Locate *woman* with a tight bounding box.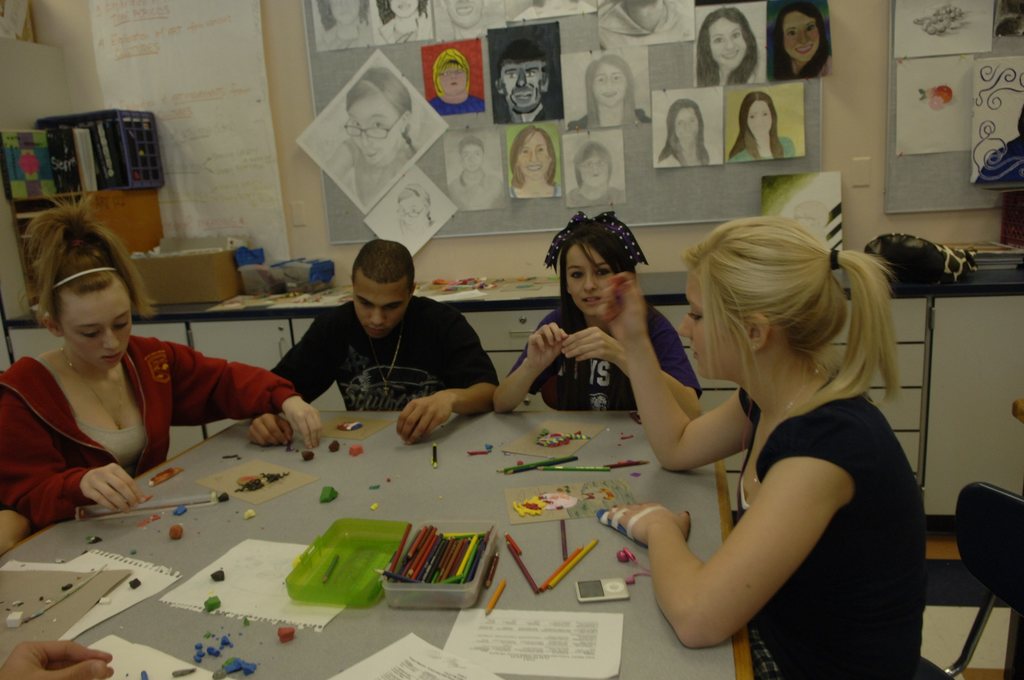
locate(394, 178, 435, 250).
